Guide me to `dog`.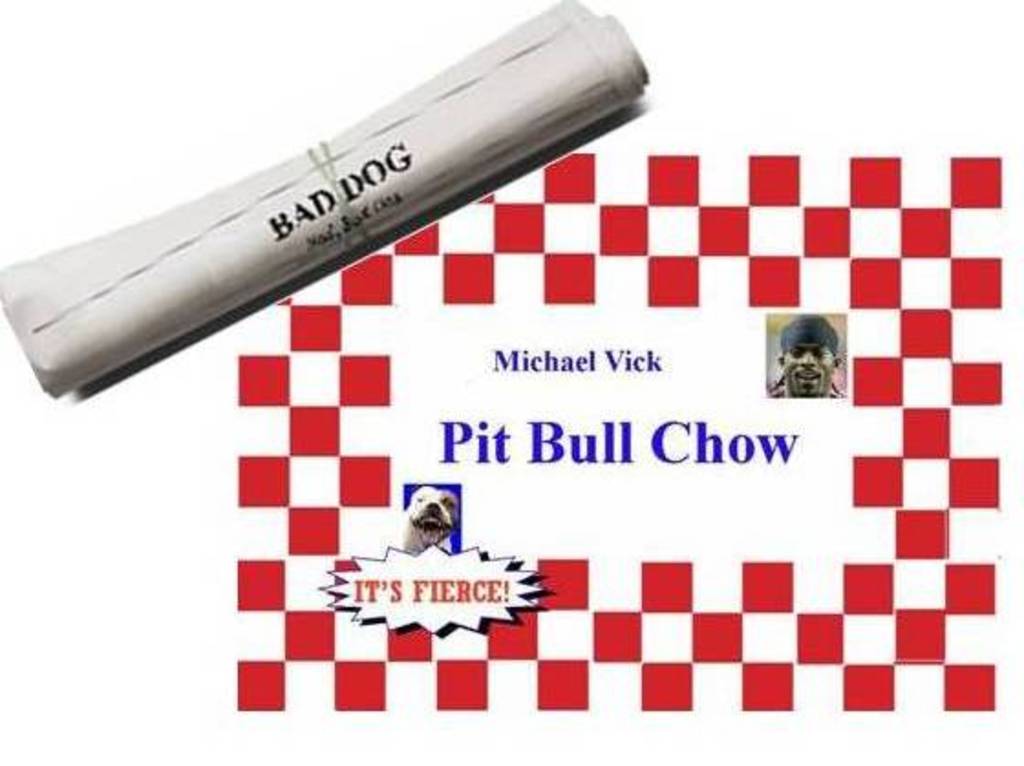
Guidance: [left=404, top=486, right=466, bottom=547].
